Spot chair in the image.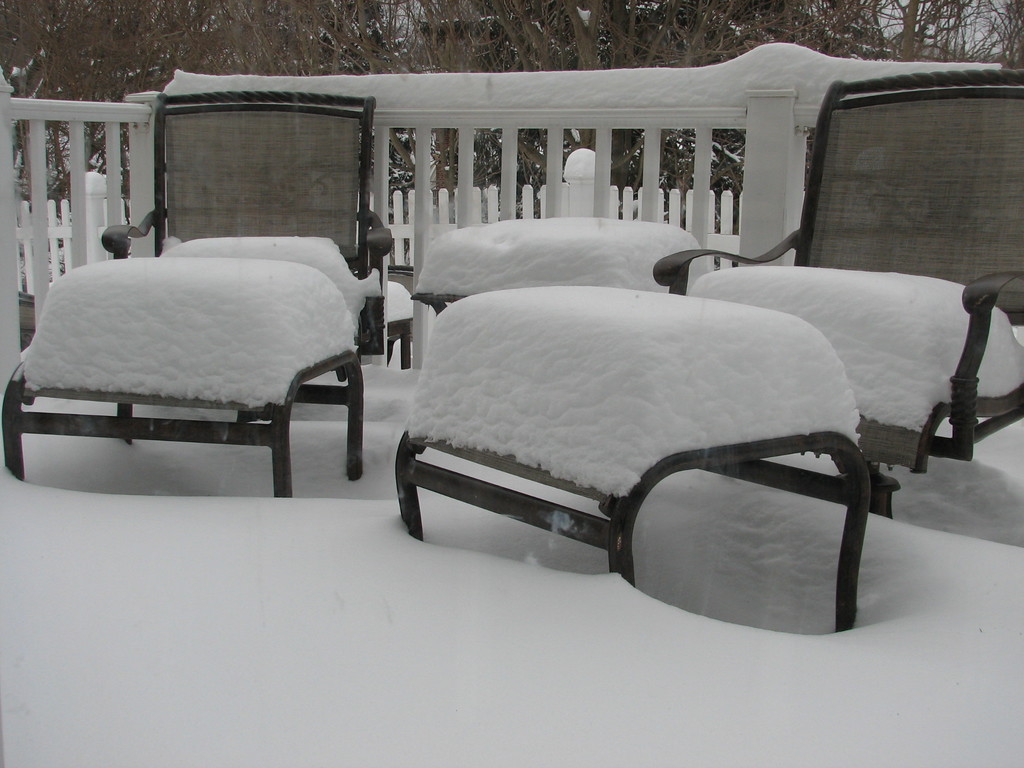
chair found at 653:71:1023:479.
